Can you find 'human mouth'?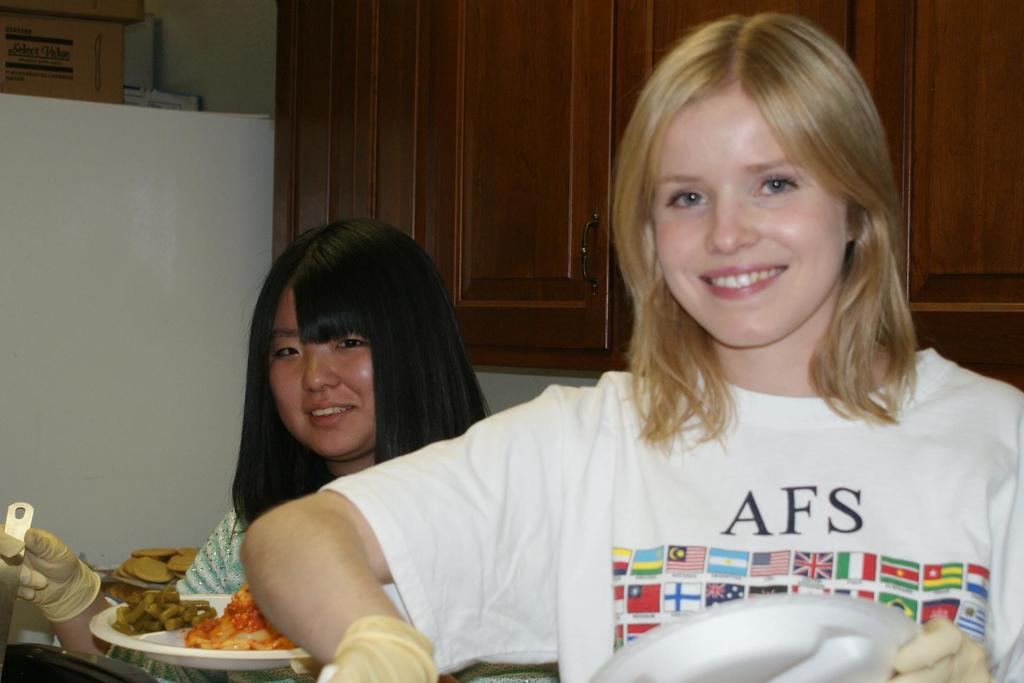
Yes, bounding box: pyautogui.locateOnScreen(696, 265, 786, 297).
